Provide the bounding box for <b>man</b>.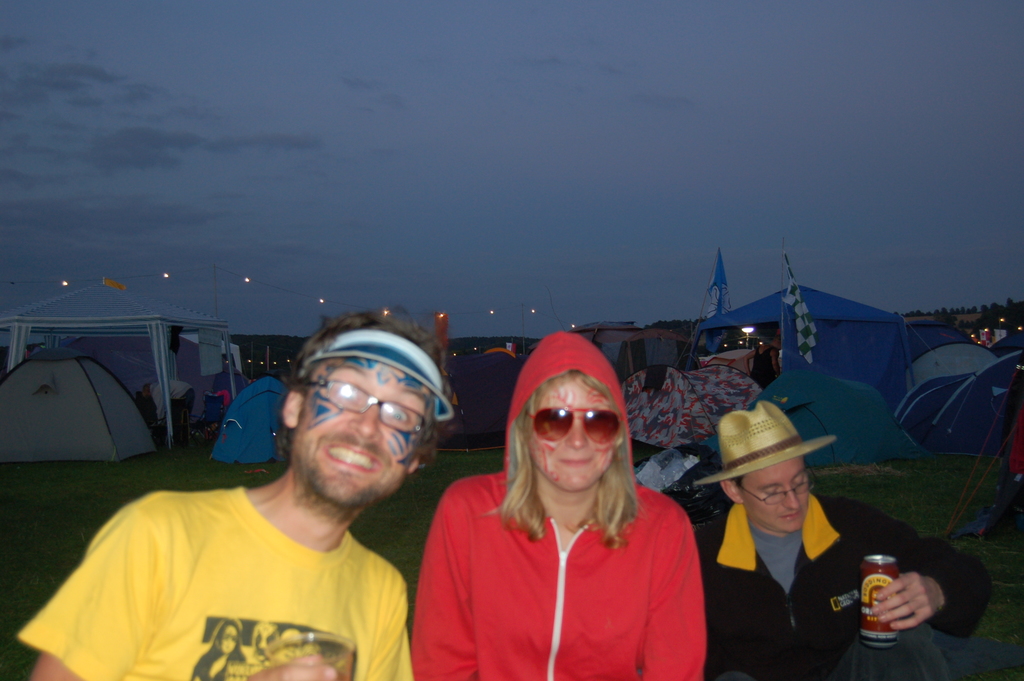
box=[44, 337, 477, 680].
